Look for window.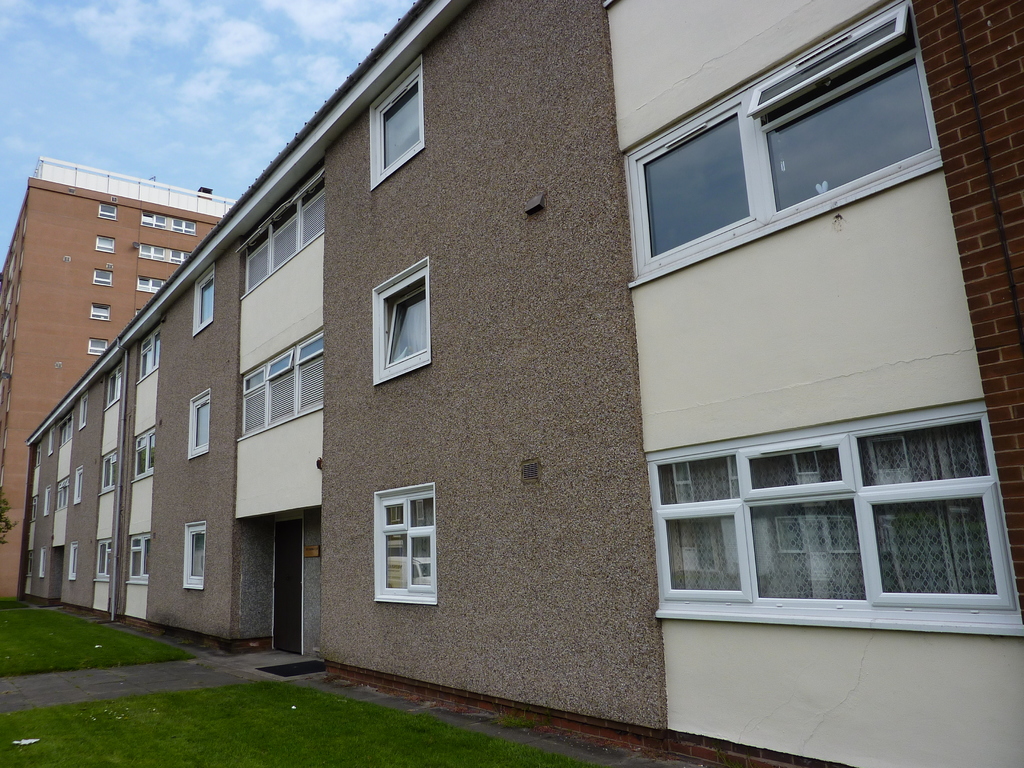
Found: <box>379,489,437,595</box>.
